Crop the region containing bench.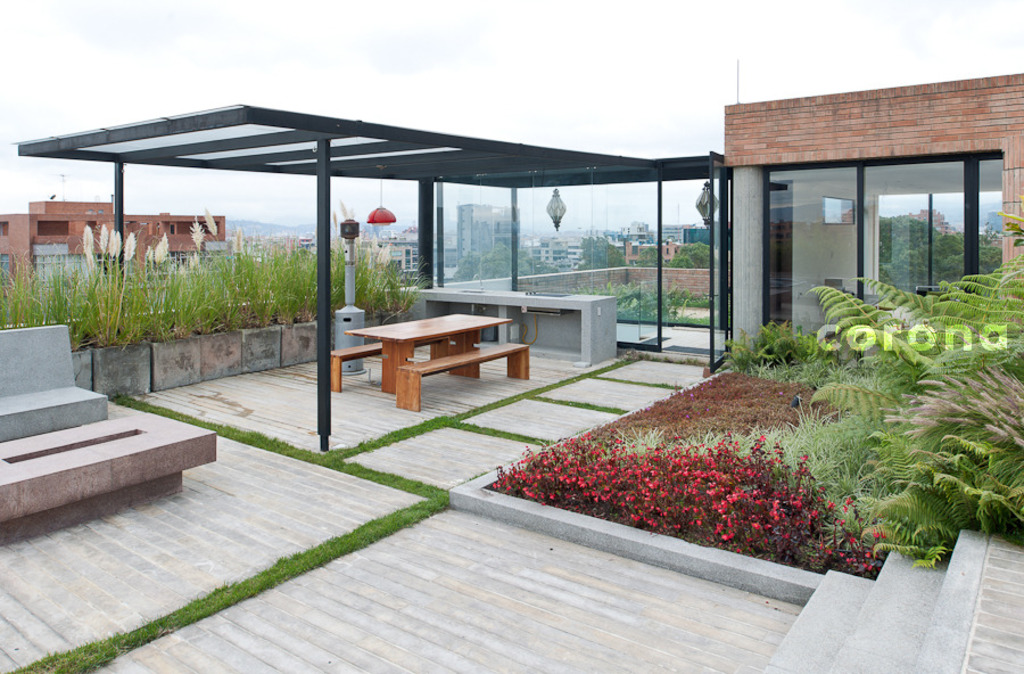
Crop region: <box>0,317,108,438</box>.
